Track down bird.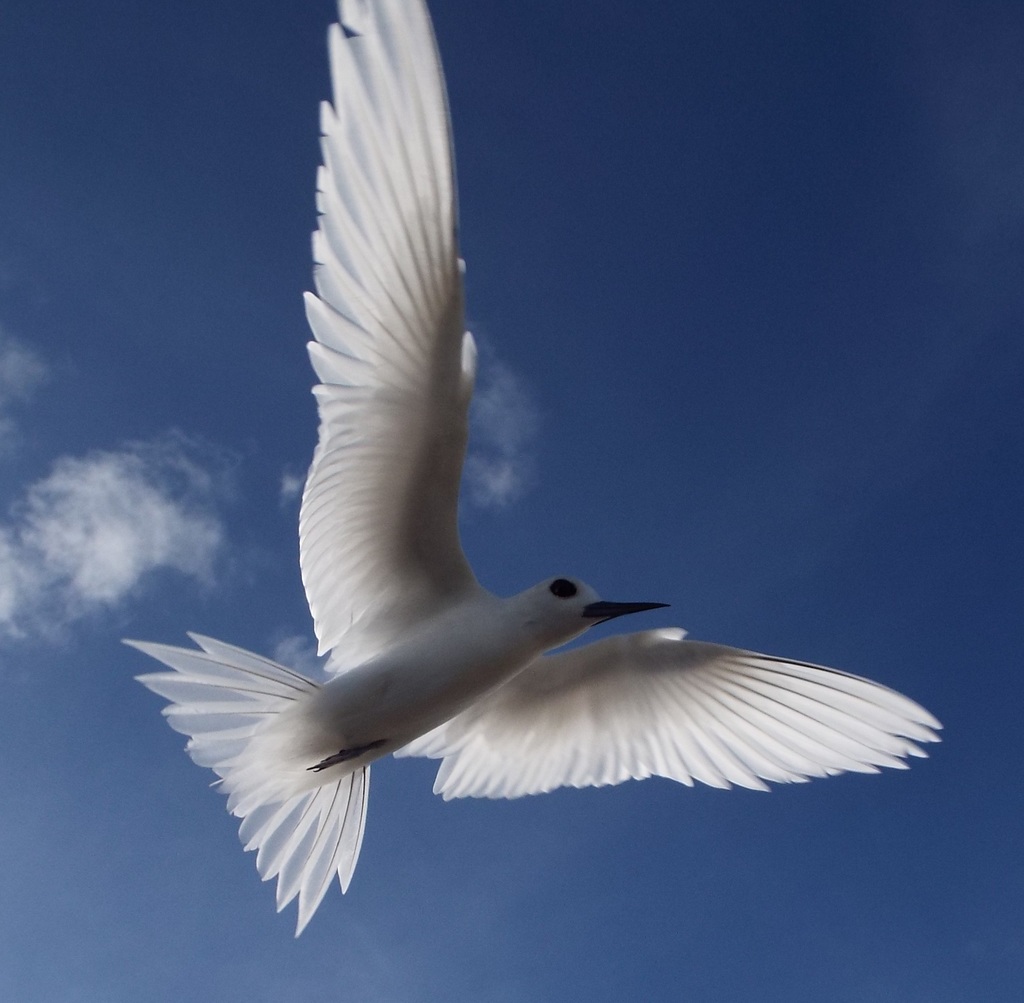
Tracked to [x1=122, y1=0, x2=947, y2=940].
